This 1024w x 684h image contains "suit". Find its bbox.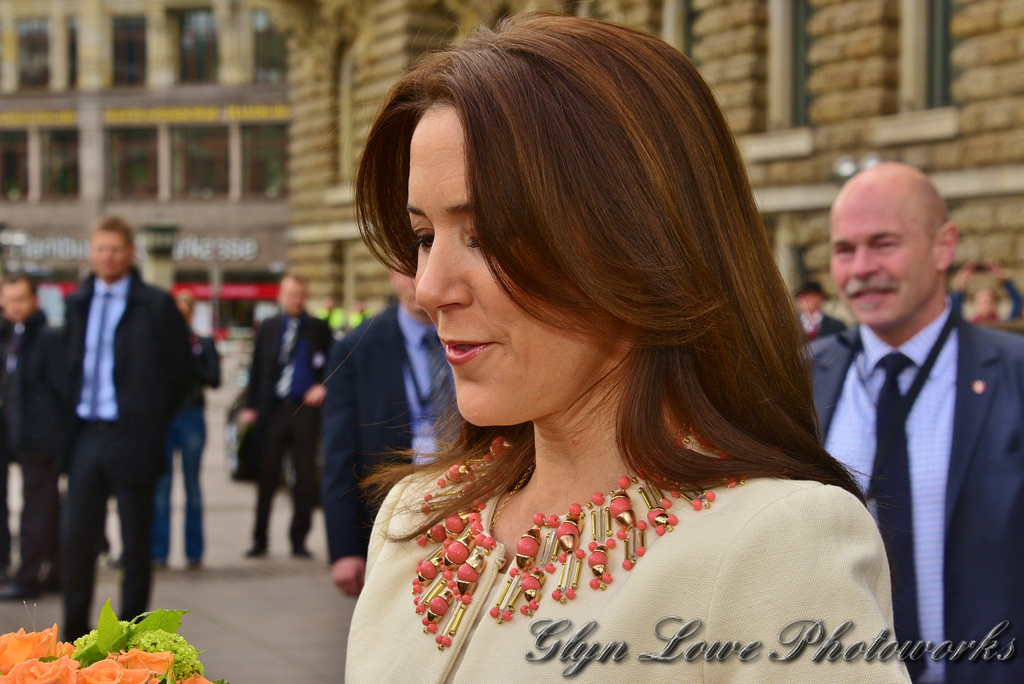
<box>801,317,846,335</box>.
